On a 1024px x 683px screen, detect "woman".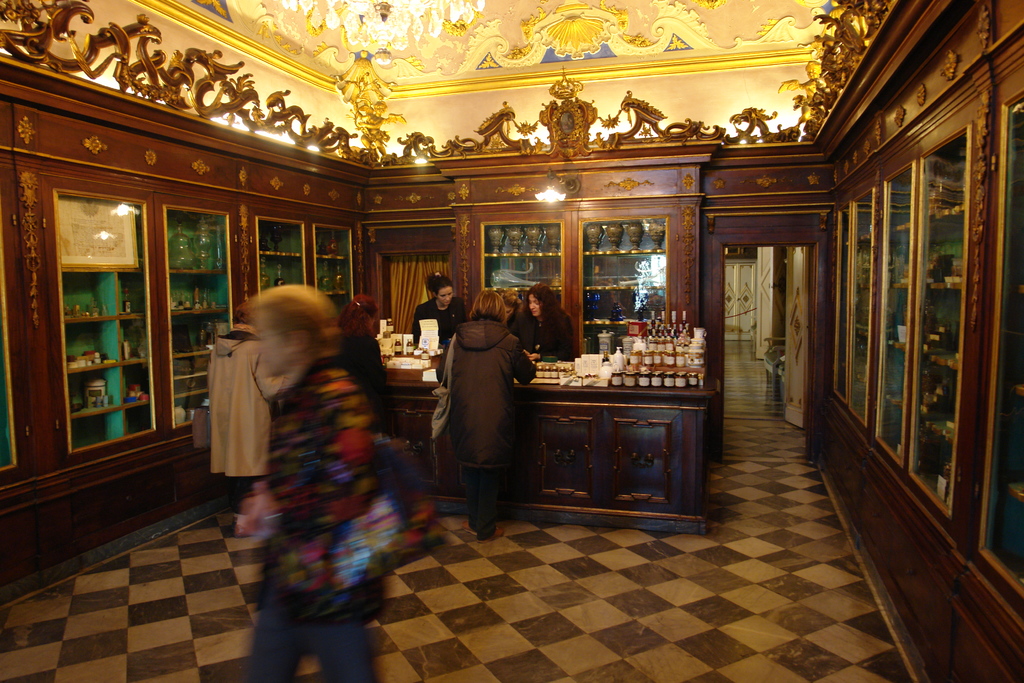
[left=332, top=295, right=412, bottom=446].
